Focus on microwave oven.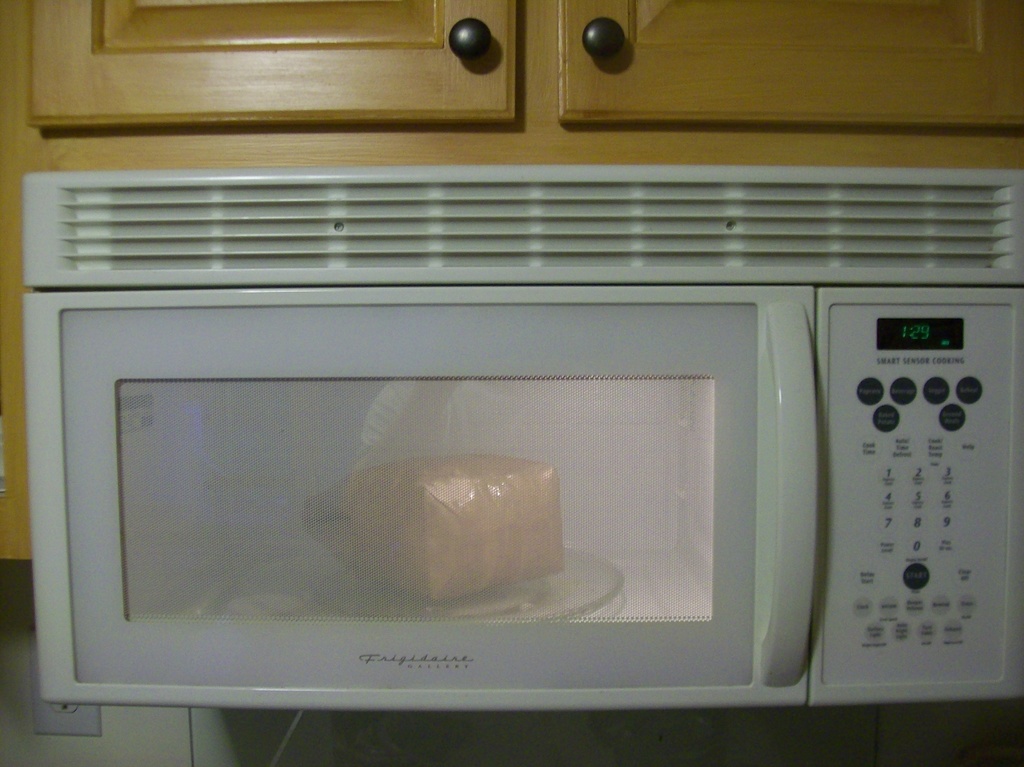
Focused at [left=20, top=166, right=1023, bottom=712].
